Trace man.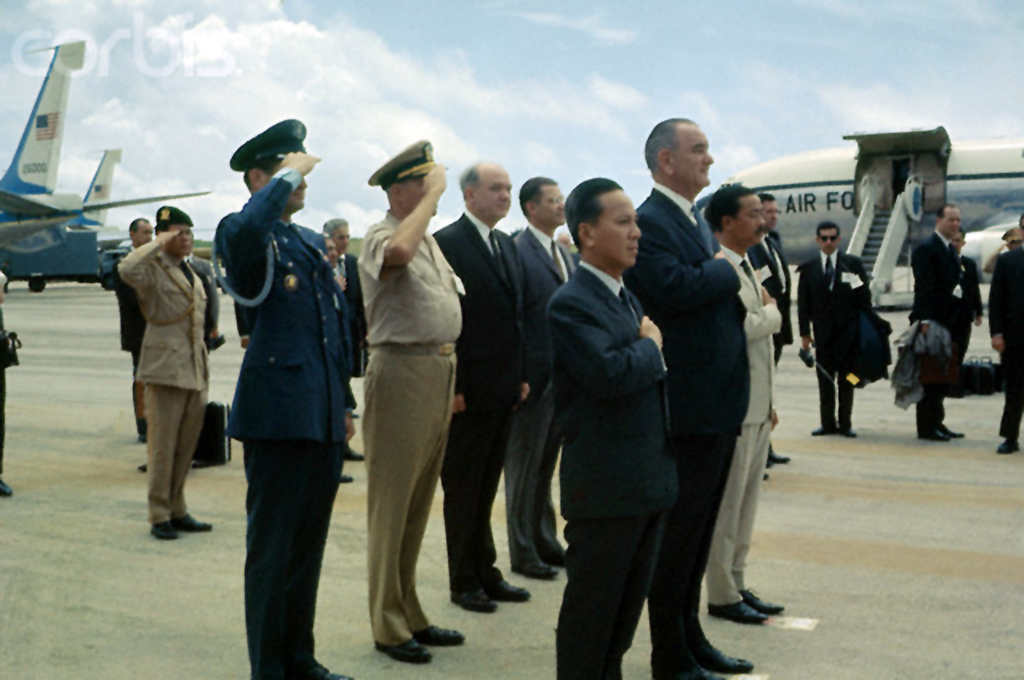
Traced to pyautogui.locateOnScreen(518, 165, 592, 591).
